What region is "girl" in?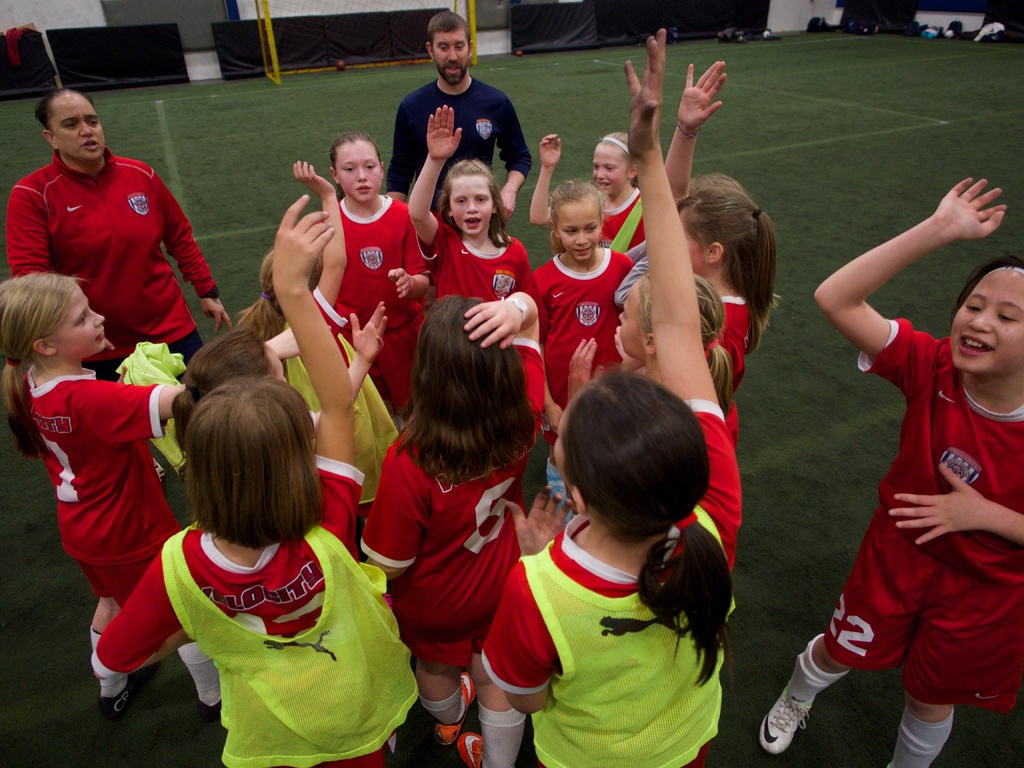
rect(354, 291, 548, 742).
